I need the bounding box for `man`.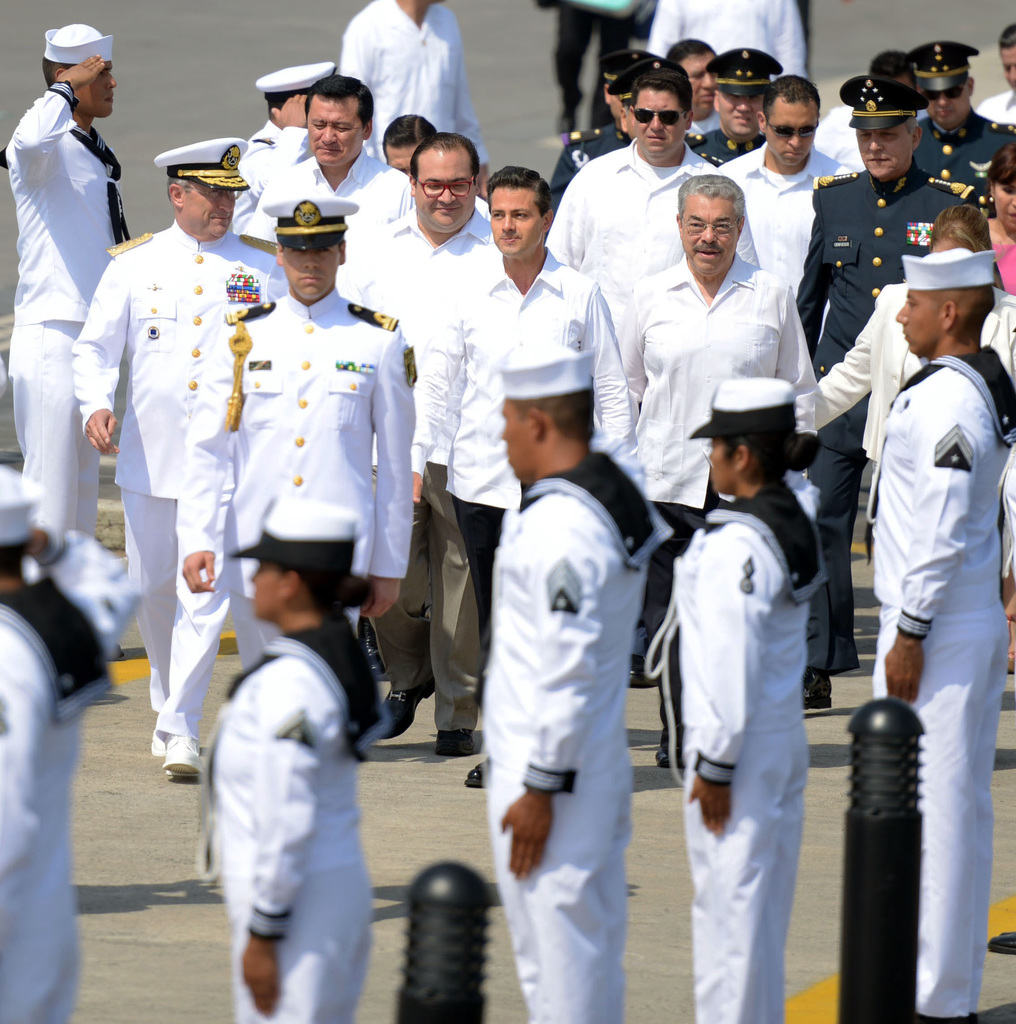
Here it is: box=[538, 0, 660, 152].
